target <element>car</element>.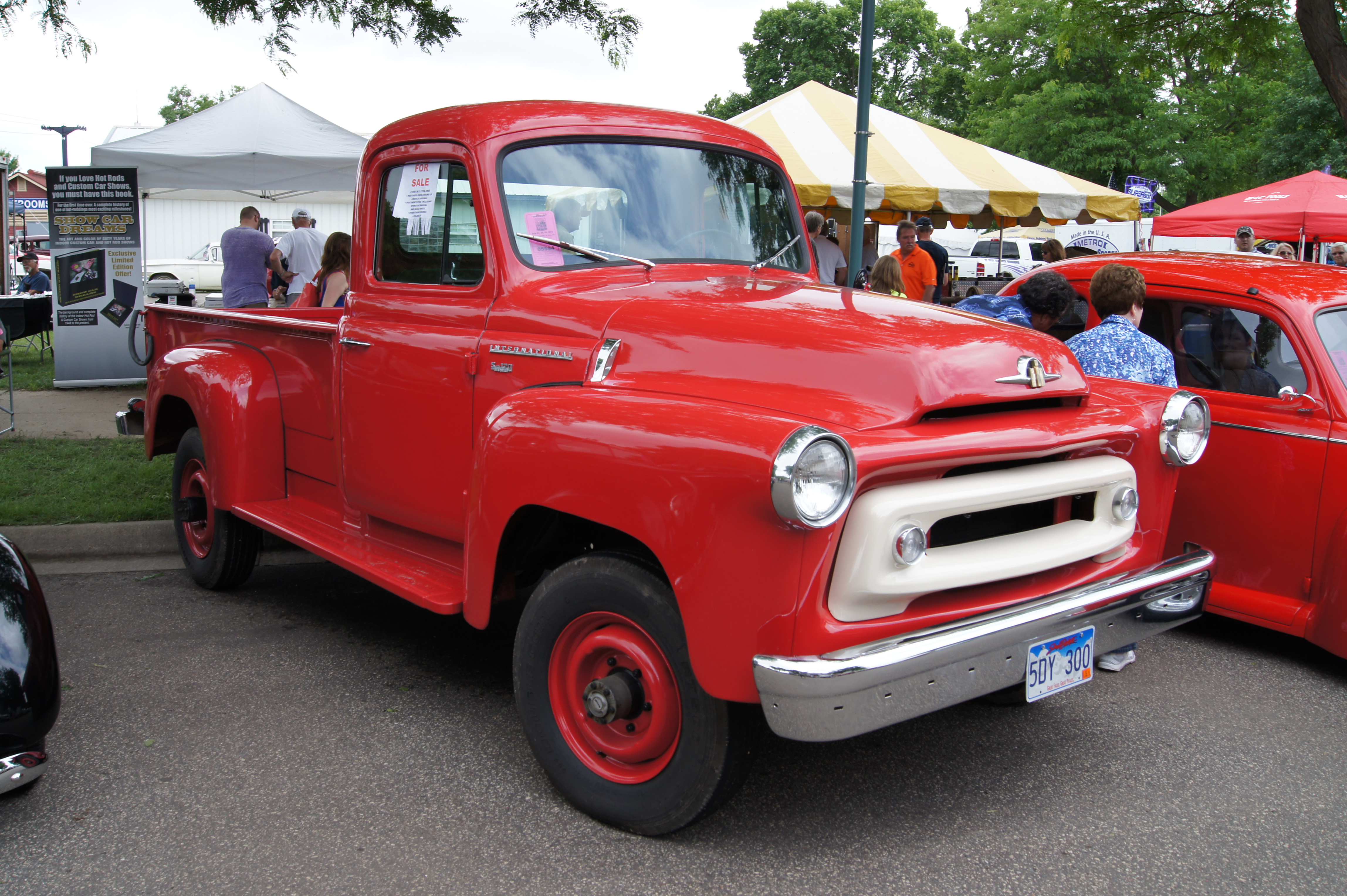
Target region: 292, 72, 395, 192.
